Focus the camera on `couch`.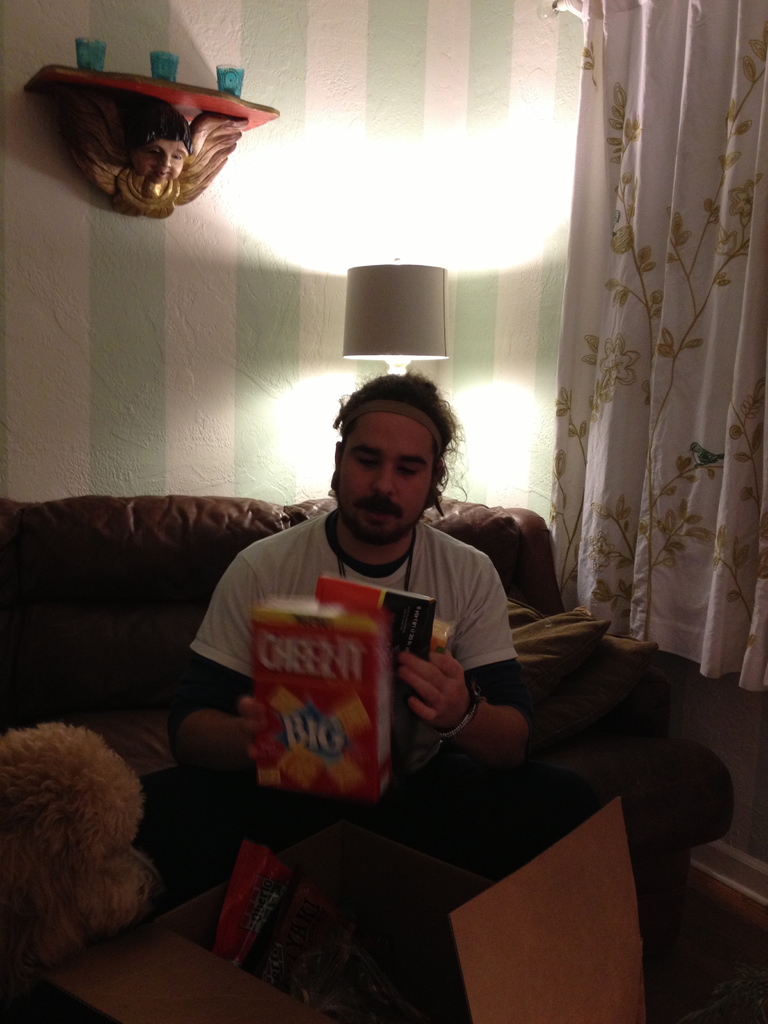
Focus region: {"left": 72, "top": 356, "right": 732, "bottom": 1007}.
